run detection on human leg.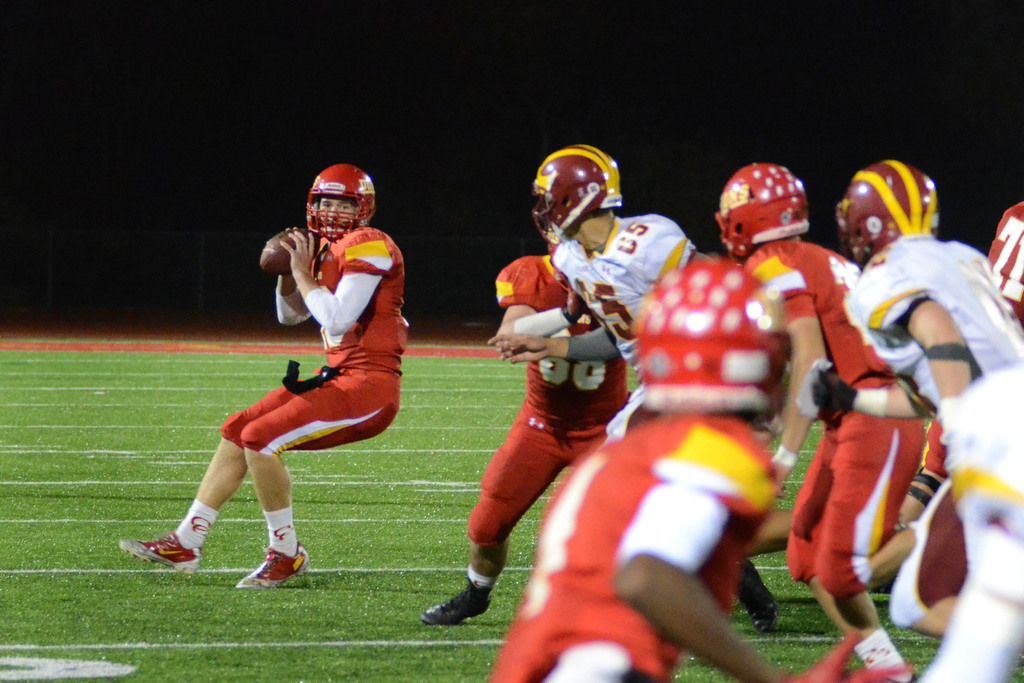
Result: {"x1": 239, "y1": 446, "x2": 305, "y2": 588}.
